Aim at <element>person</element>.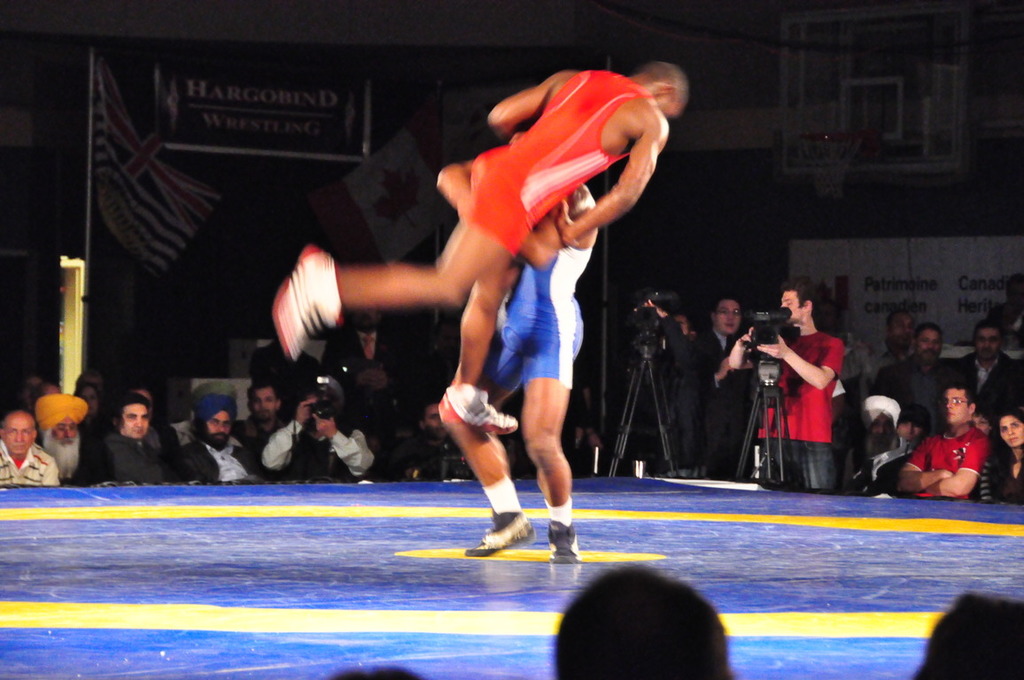
Aimed at box(433, 136, 586, 559).
